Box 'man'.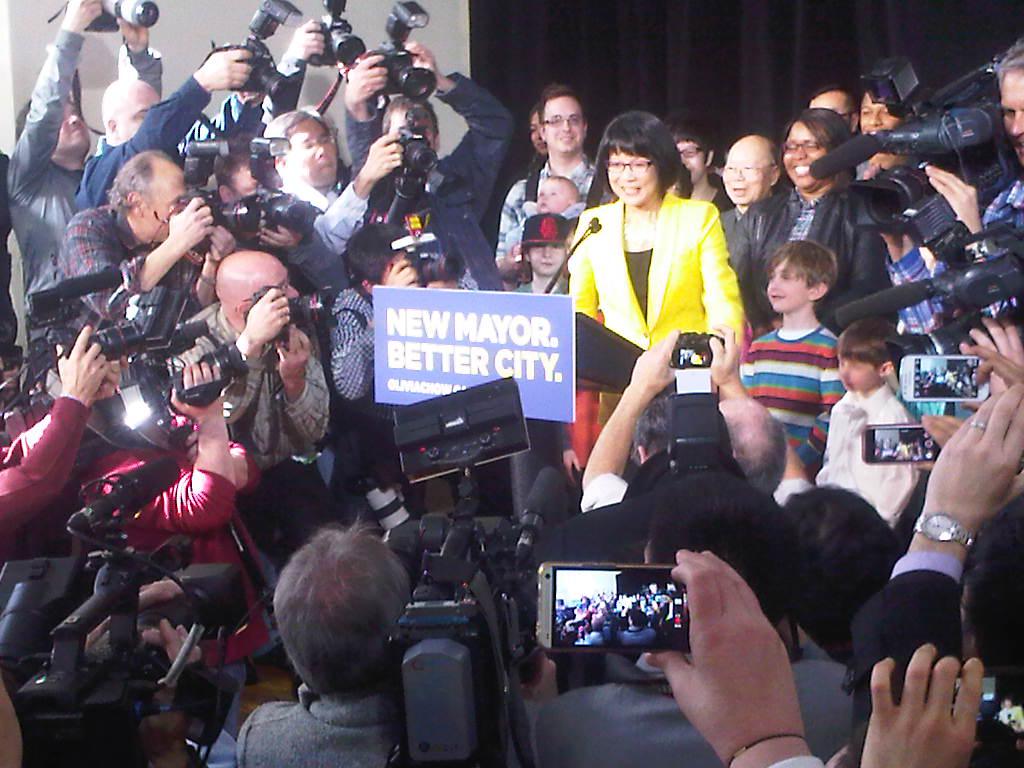
(left=167, top=249, right=328, bottom=550).
